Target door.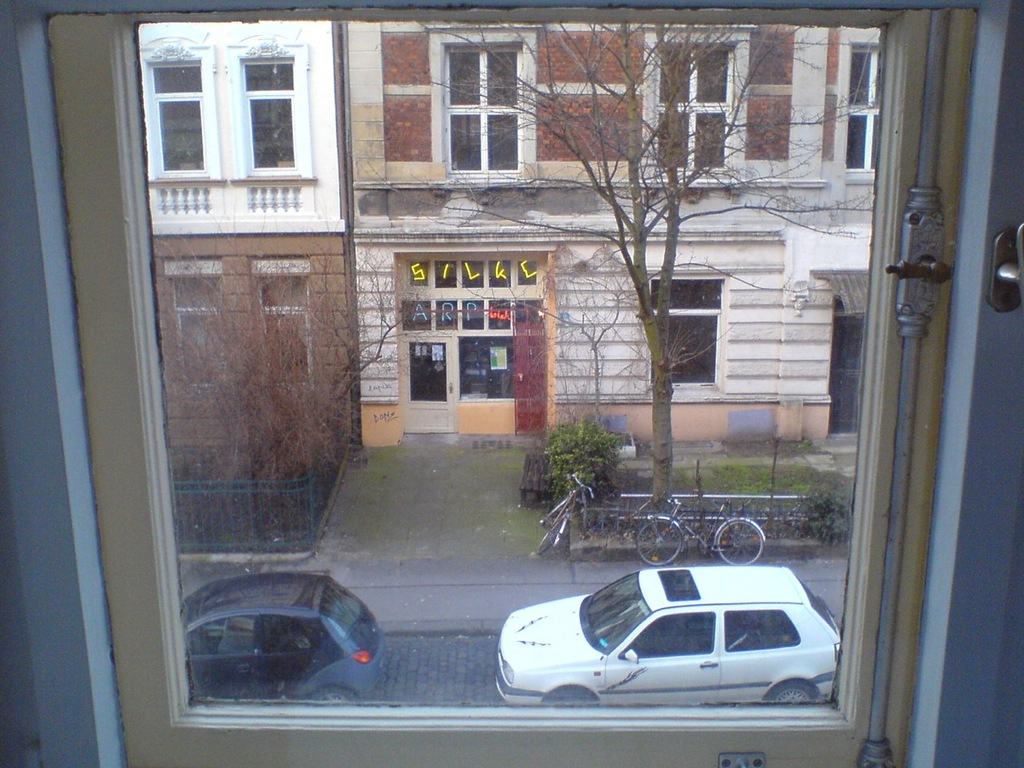
Target region: box=[387, 226, 536, 439].
